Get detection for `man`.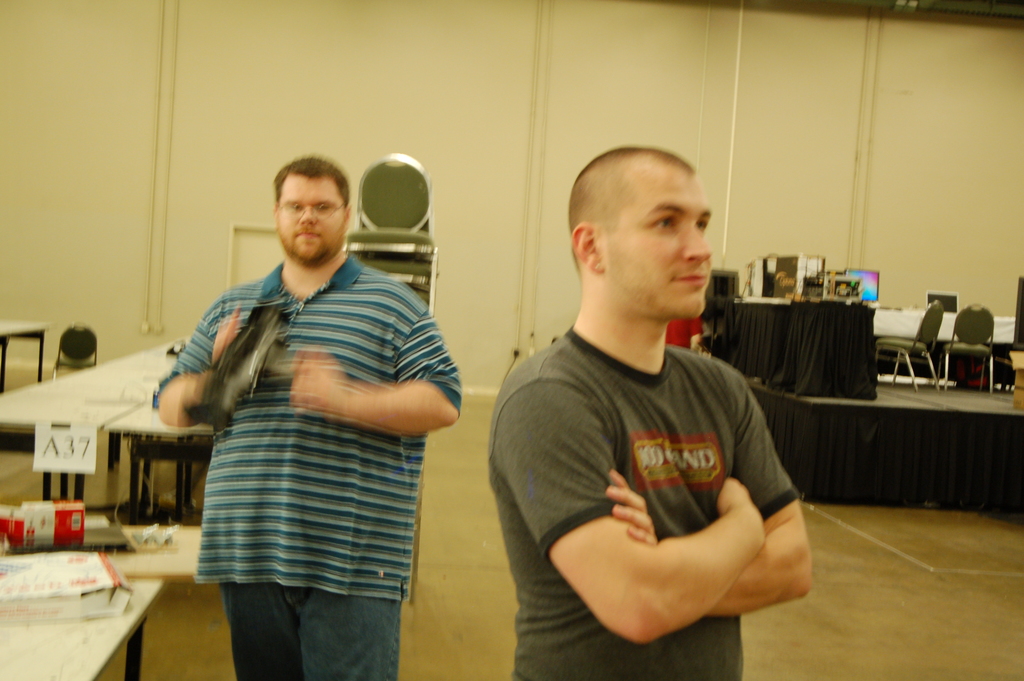
Detection: [484, 145, 810, 680].
